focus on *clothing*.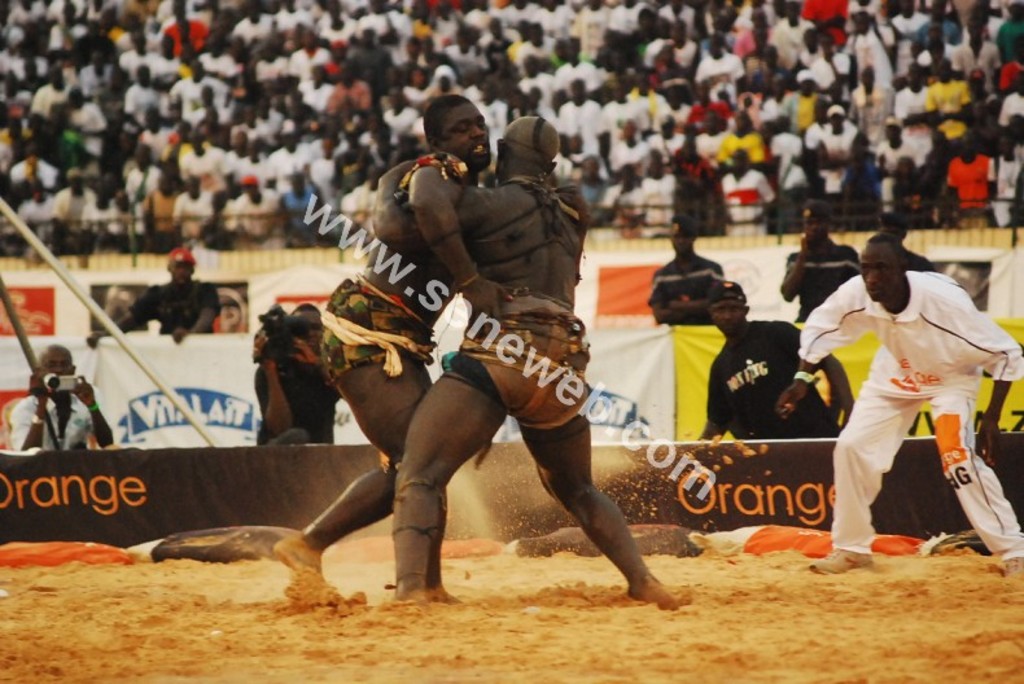
Focused at x1=250, y1=351, x2=343, y2=447.
